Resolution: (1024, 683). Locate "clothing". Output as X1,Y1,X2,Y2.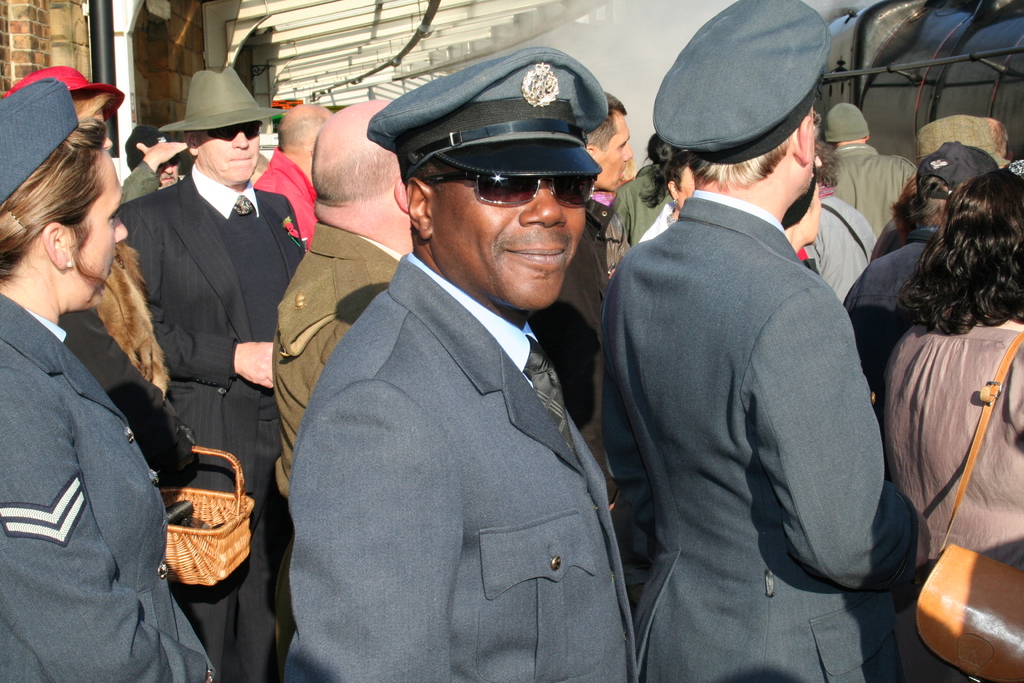
278,226,399,474.
